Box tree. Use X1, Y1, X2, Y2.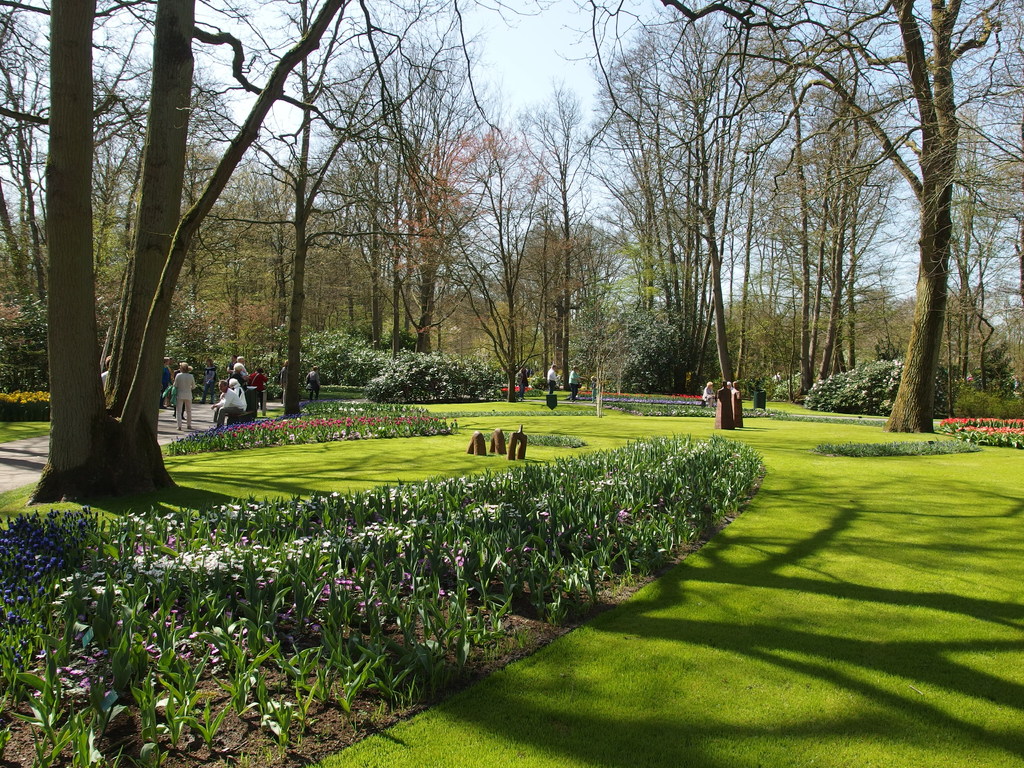
514, 77, 622, 394.
